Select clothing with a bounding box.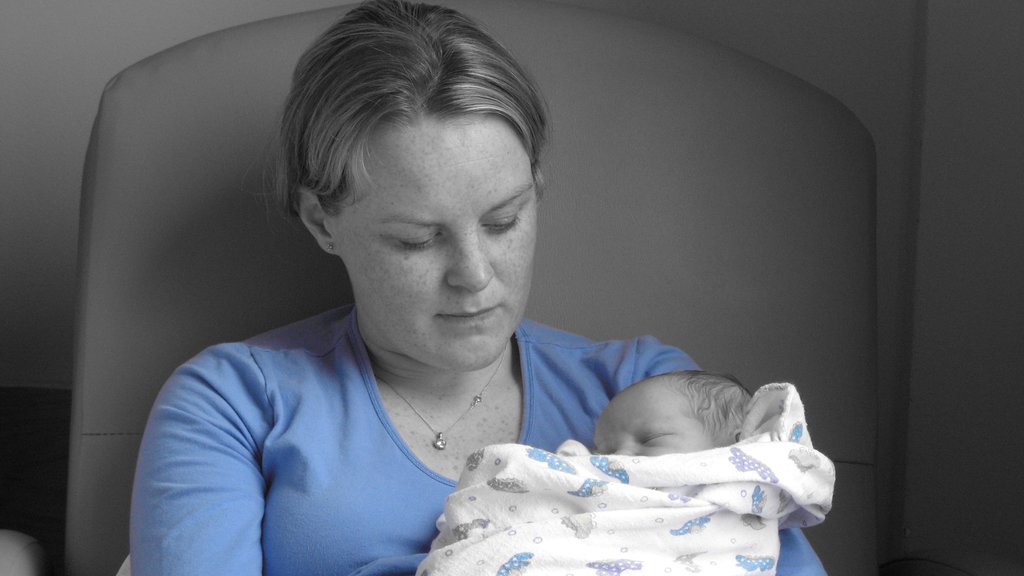
<bbox>413, 382, 837, 575</bbox>.
